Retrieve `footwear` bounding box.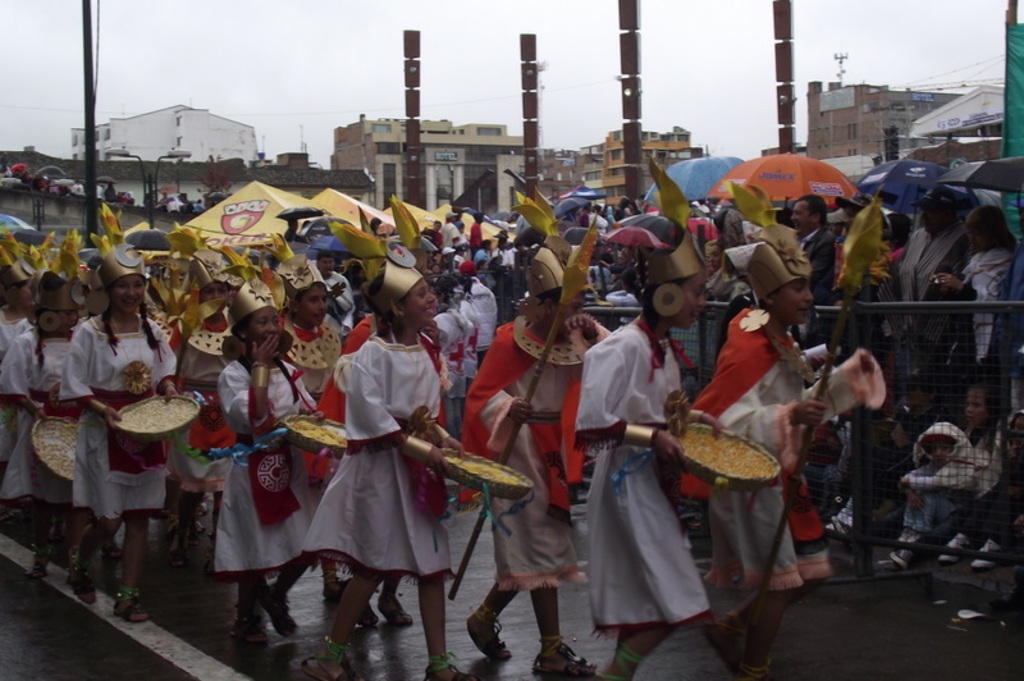
Bounding box: box(24, 538, 51, 588).
